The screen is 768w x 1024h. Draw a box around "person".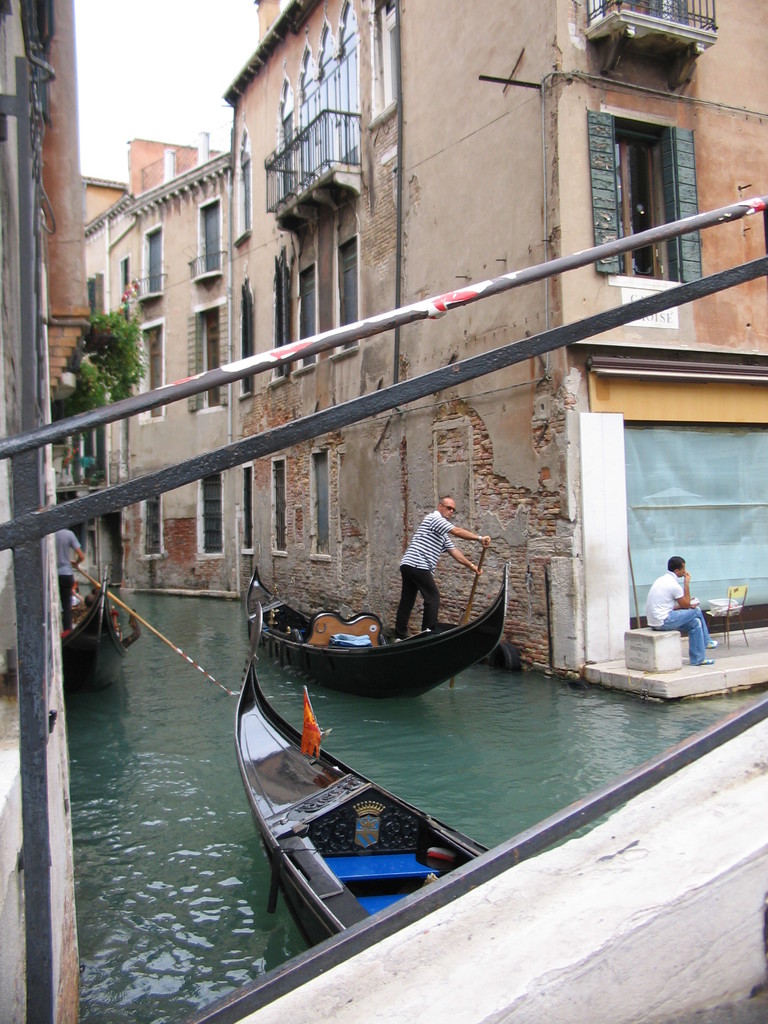
[654, 548, 729, 671].
